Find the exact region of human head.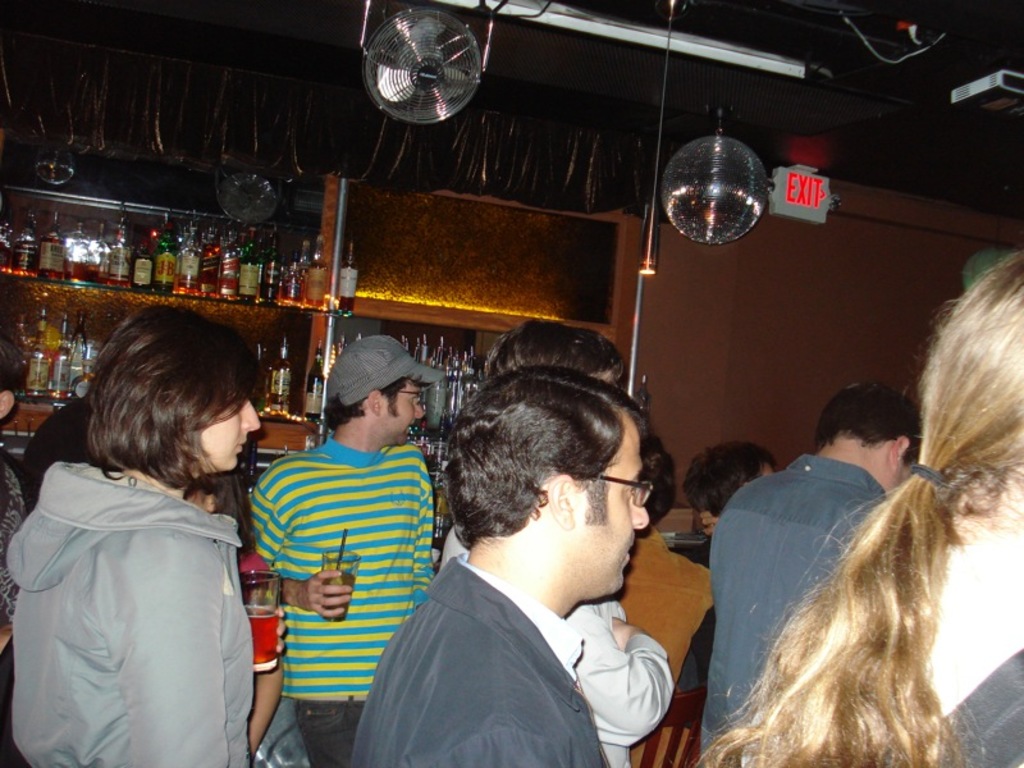
Exact region: region(637, 430, 677, 527).
